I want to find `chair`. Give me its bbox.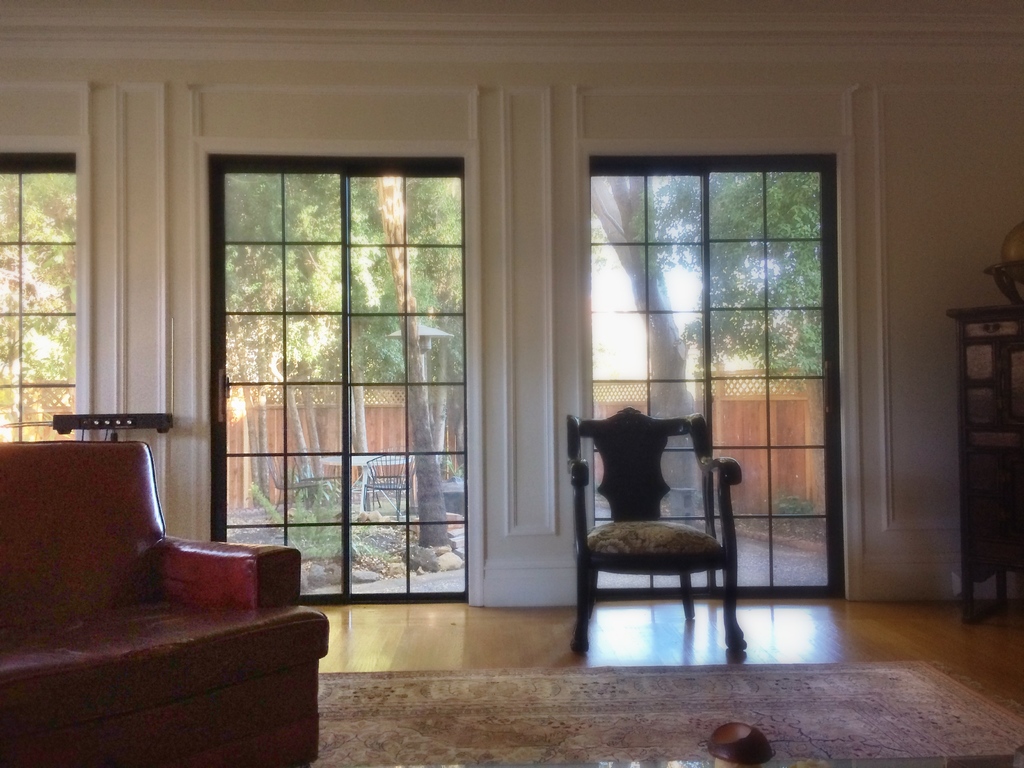
l=552, t=393, r=759, b=648.
